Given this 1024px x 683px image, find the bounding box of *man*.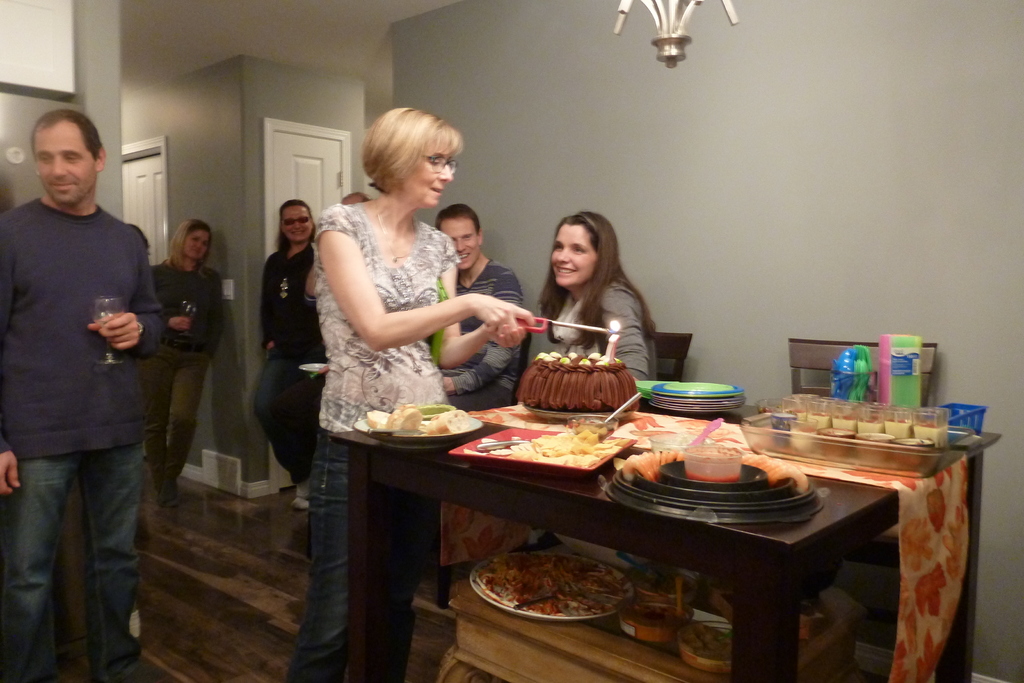
region(435, 202, 522, 409).
